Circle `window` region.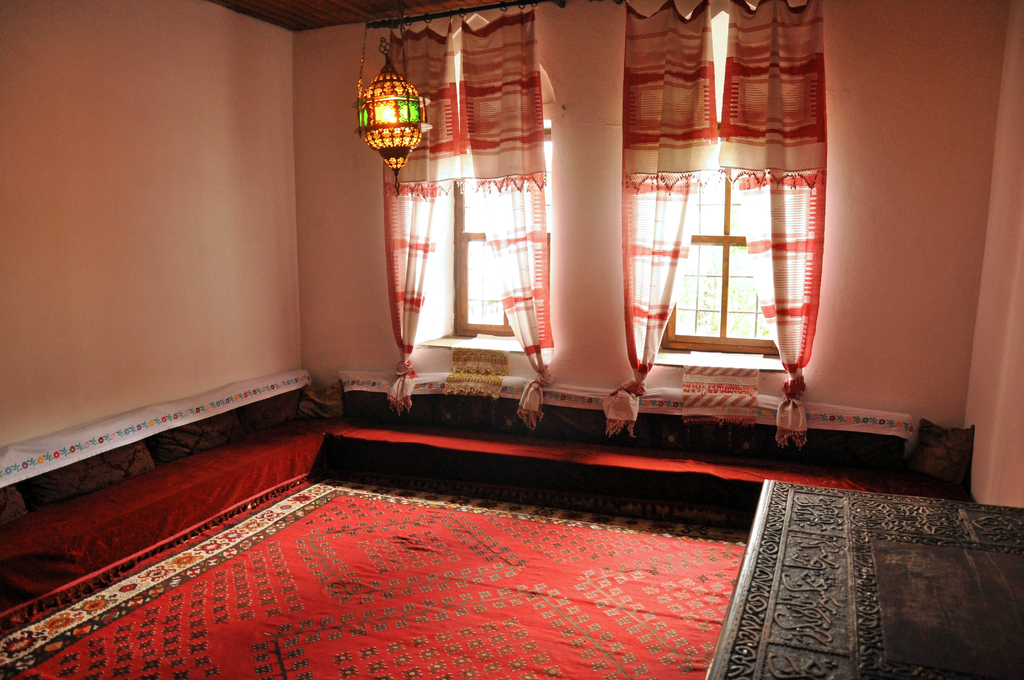
Region: l=451, t=146, r=548, b=346.
